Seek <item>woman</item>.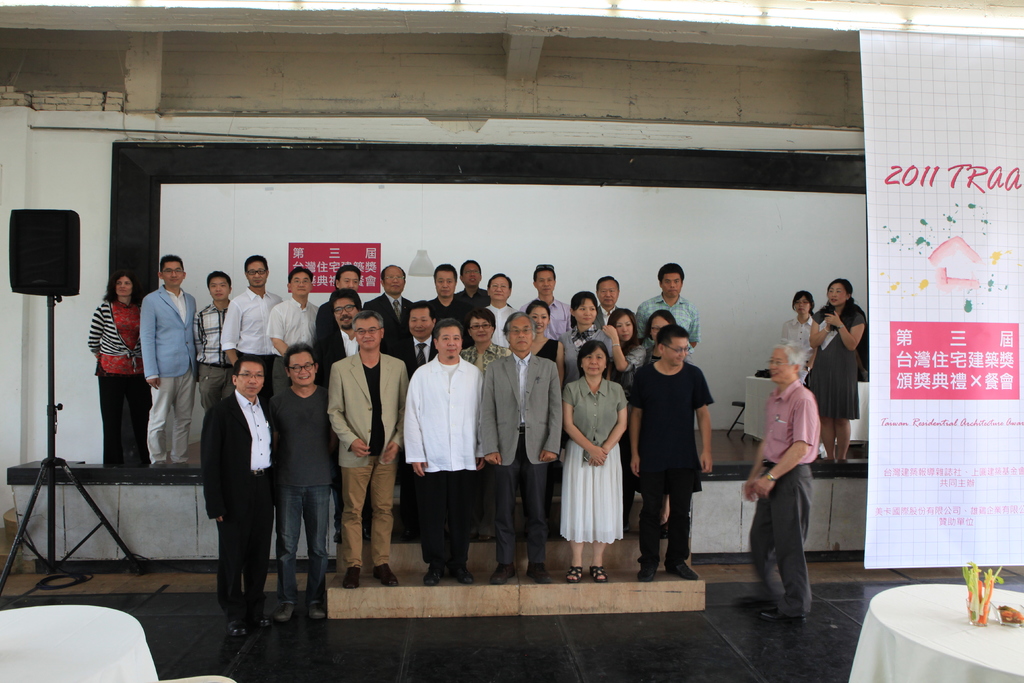
(643,309,690,531).
